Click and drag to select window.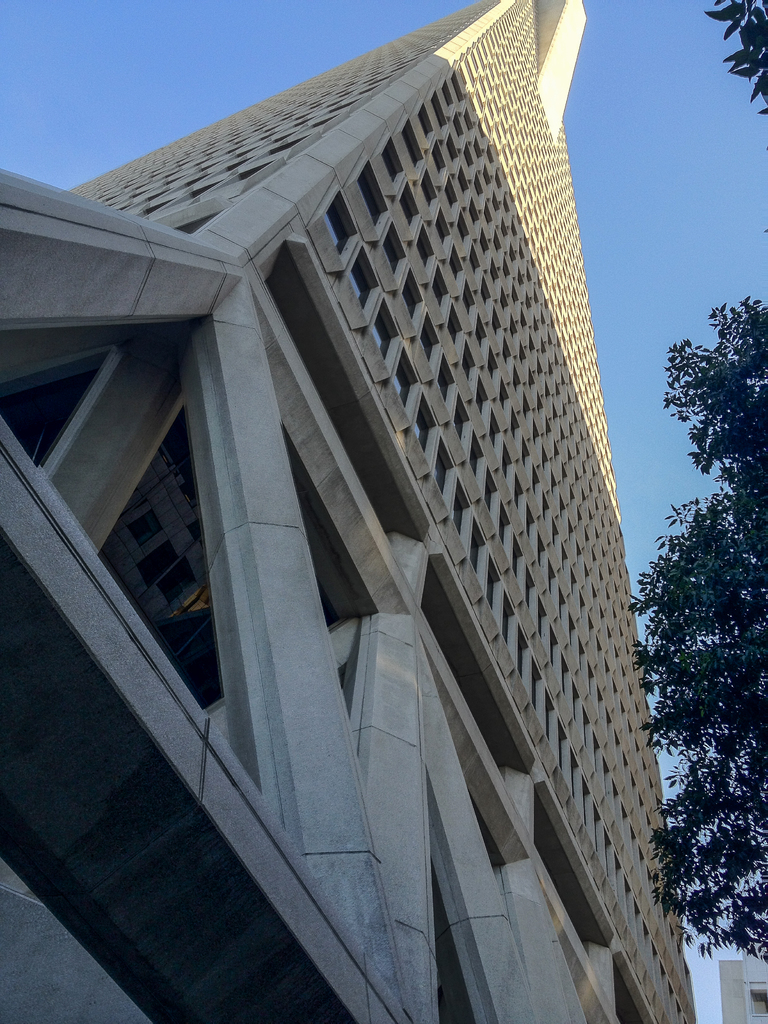
Selection: (504,533,525,596).
